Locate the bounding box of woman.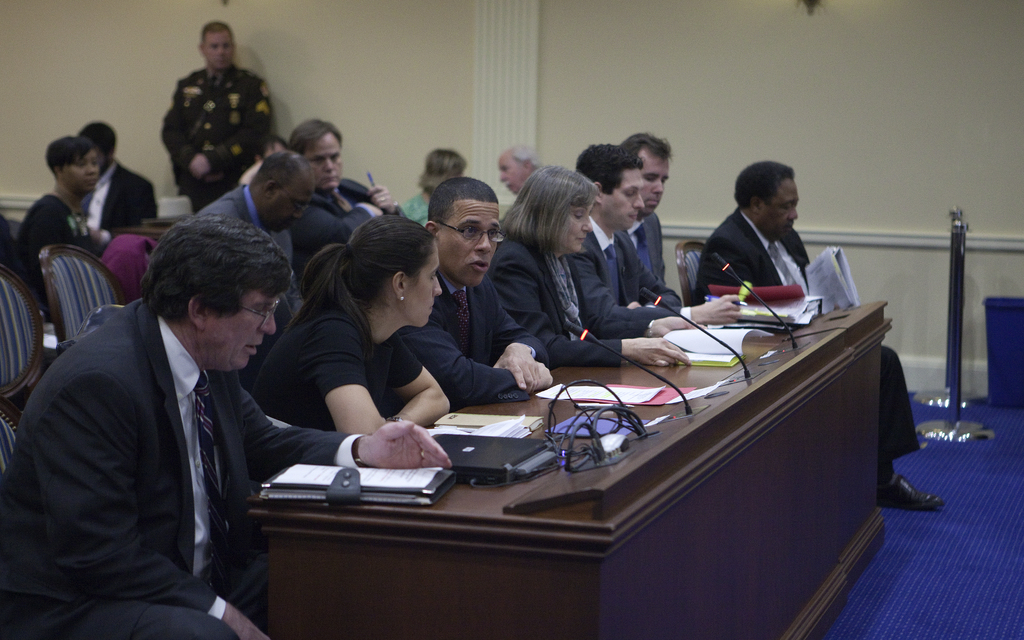
Bounding box: left=3, top=136, right=104, bottom=310.
